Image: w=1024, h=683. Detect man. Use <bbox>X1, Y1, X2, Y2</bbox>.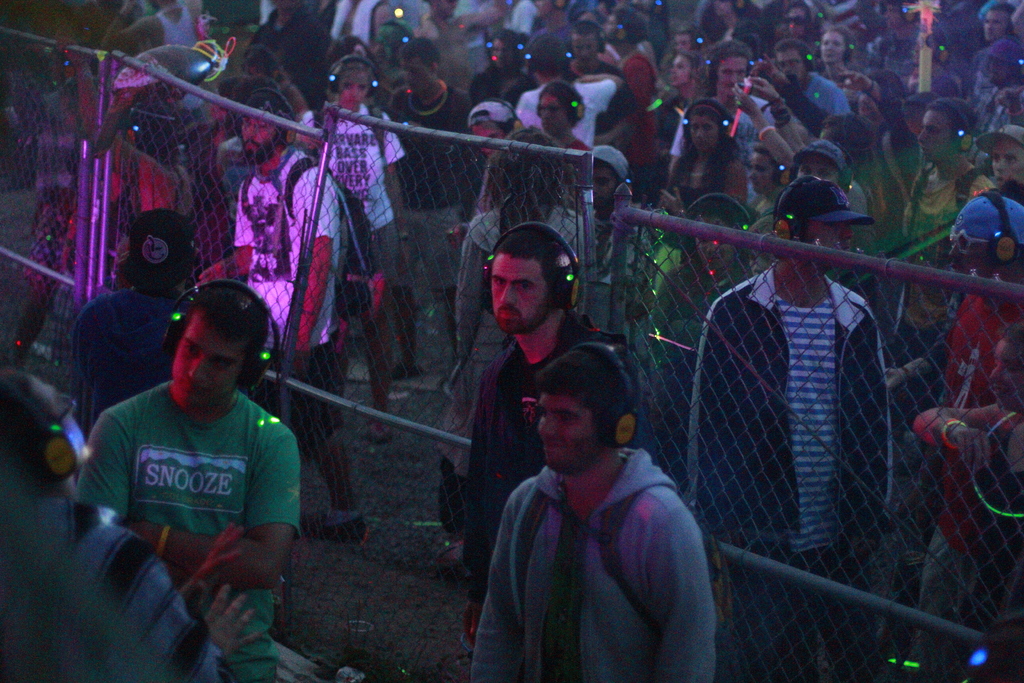
<bbox>194, 88, 381, 545</bbox>.
